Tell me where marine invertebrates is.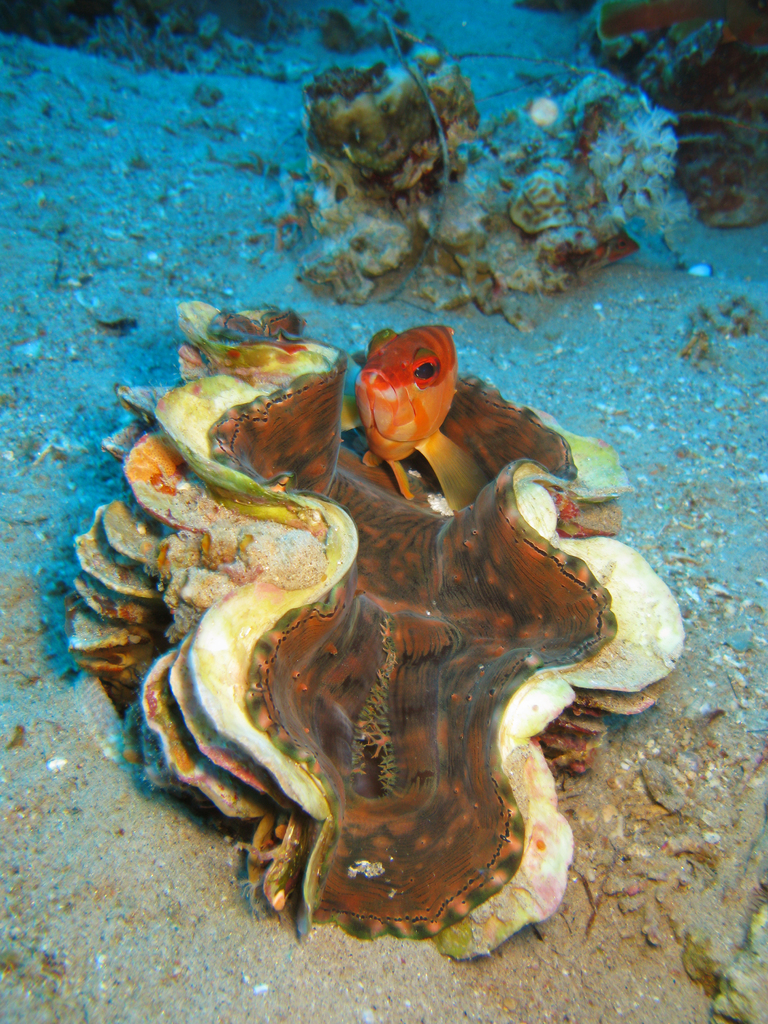
marine invertebrates is at pyautogui.locateOnScreen(0, 282, 733, 972).
